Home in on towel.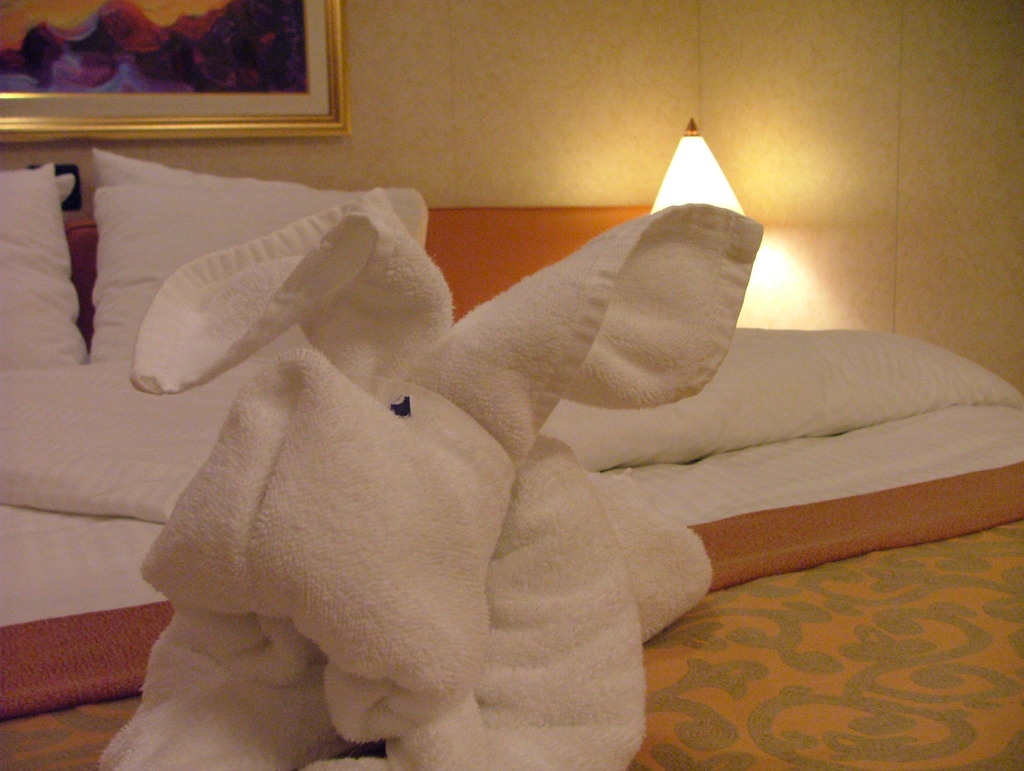
Homed in at locate(92, 183, 767, 770).
